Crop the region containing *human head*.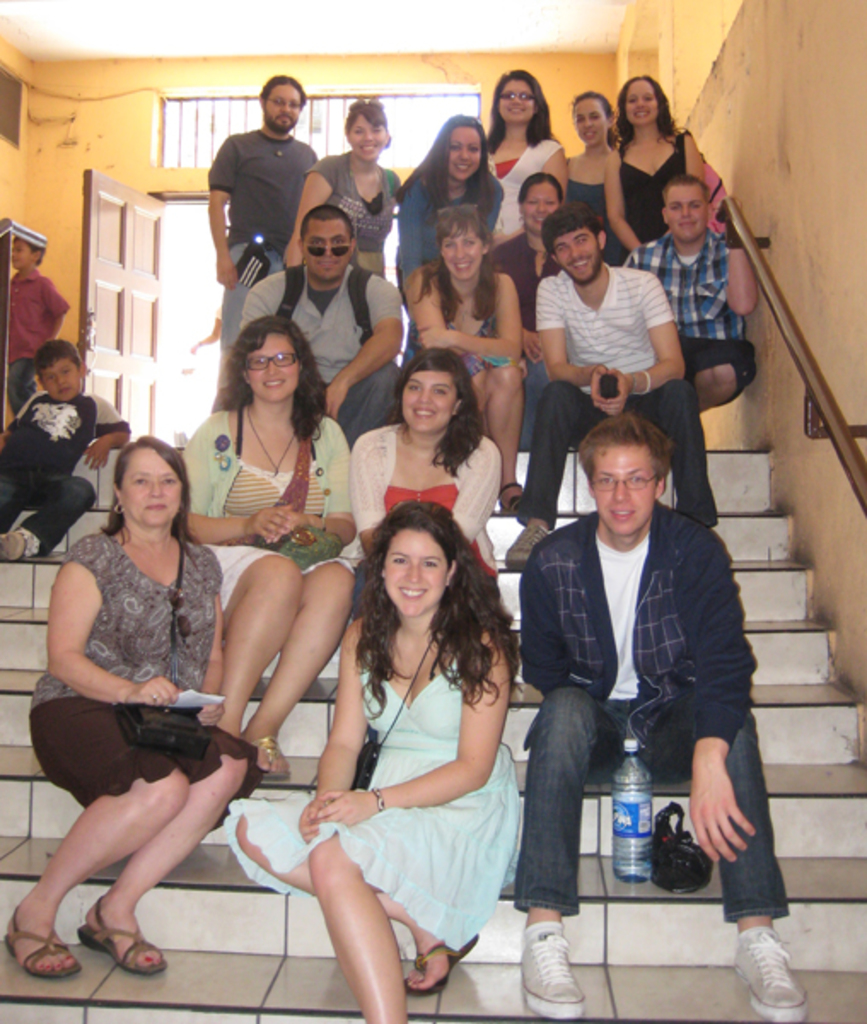
Crop region: left=9, top=230, right=46, bottom=270.
